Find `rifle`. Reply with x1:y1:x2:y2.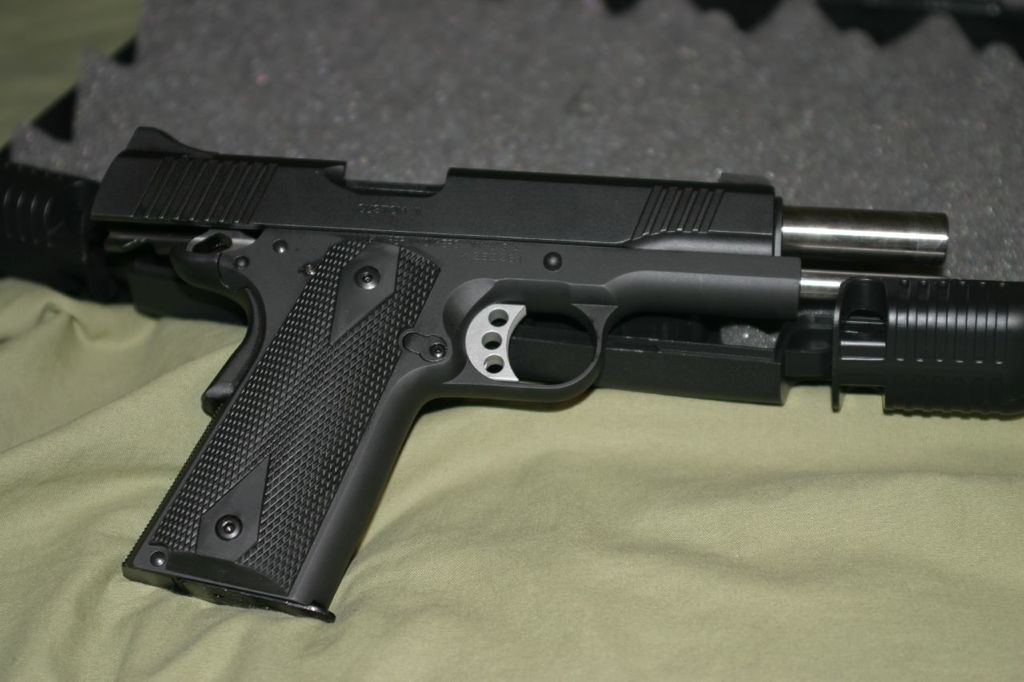
65:127:1023:625.
